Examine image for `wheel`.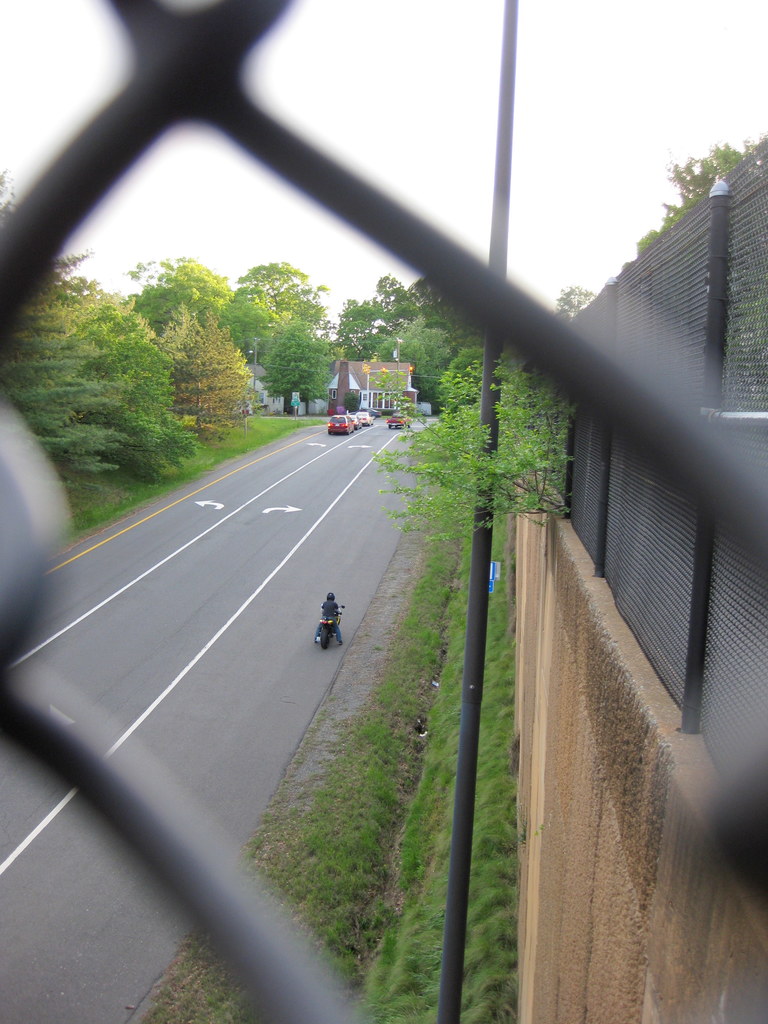
Examination result: 406, 424, 412, 428.
